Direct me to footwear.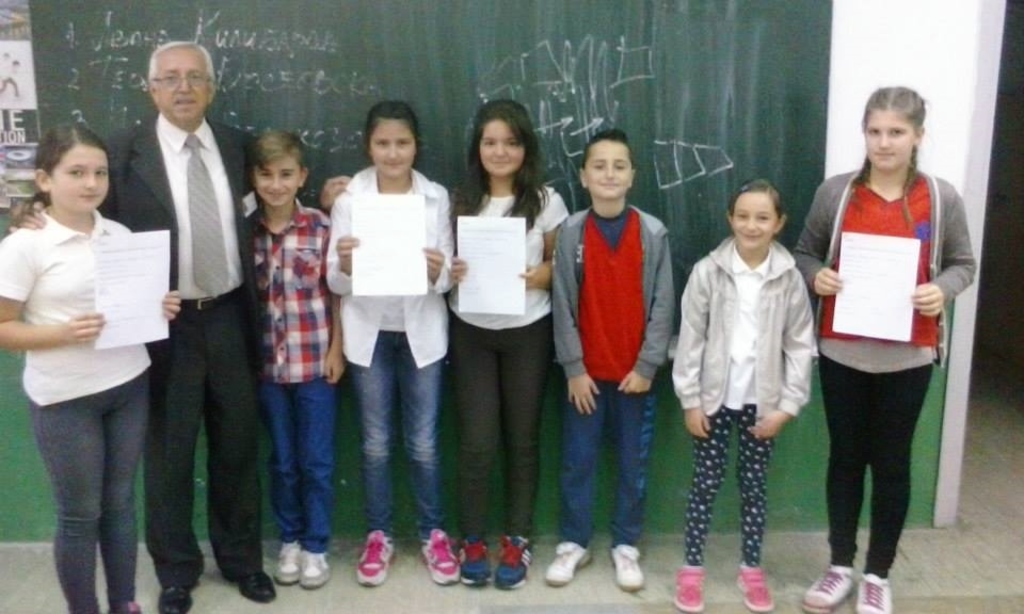
Direction: x1=800, y1=562, x2=858, y2=613.
